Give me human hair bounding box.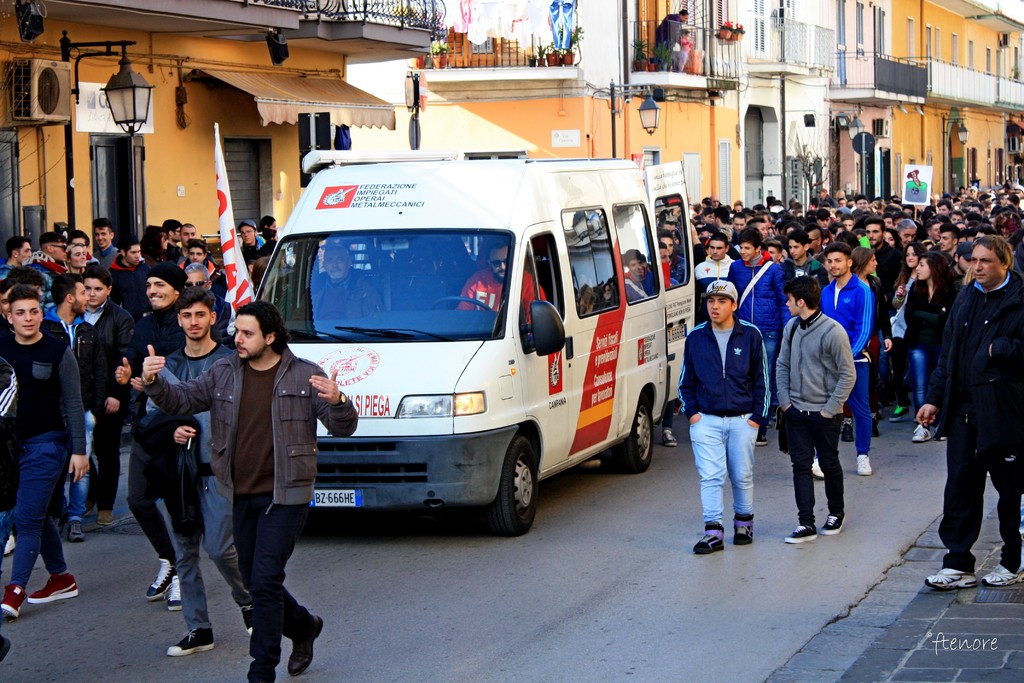
l=239, t=302, r=293, b=353.
